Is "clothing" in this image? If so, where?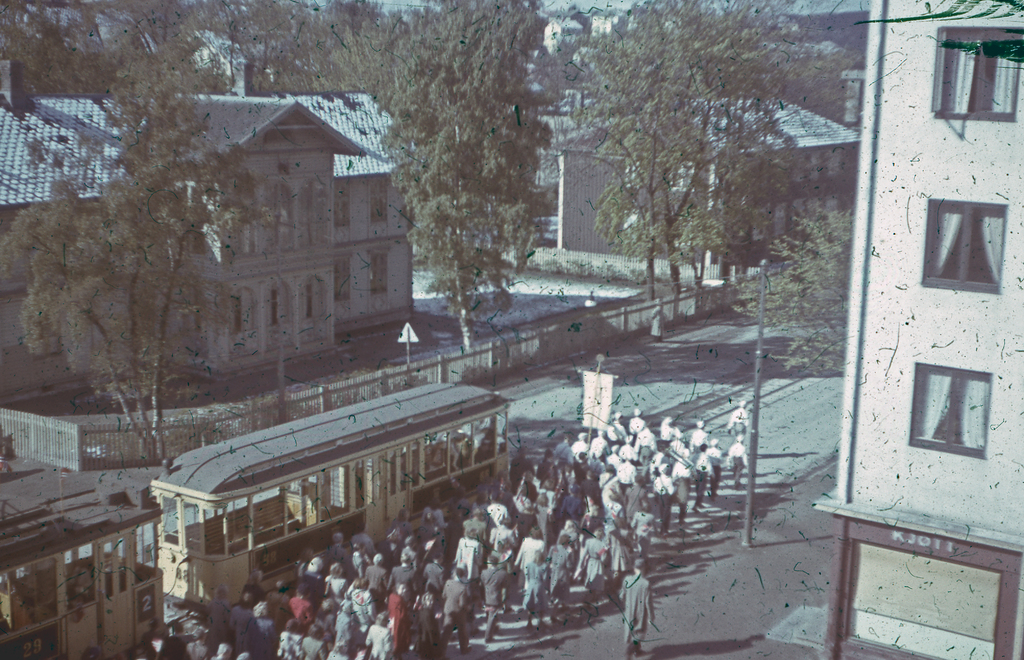
Yes, at rect(696, 458, 713, 506).
